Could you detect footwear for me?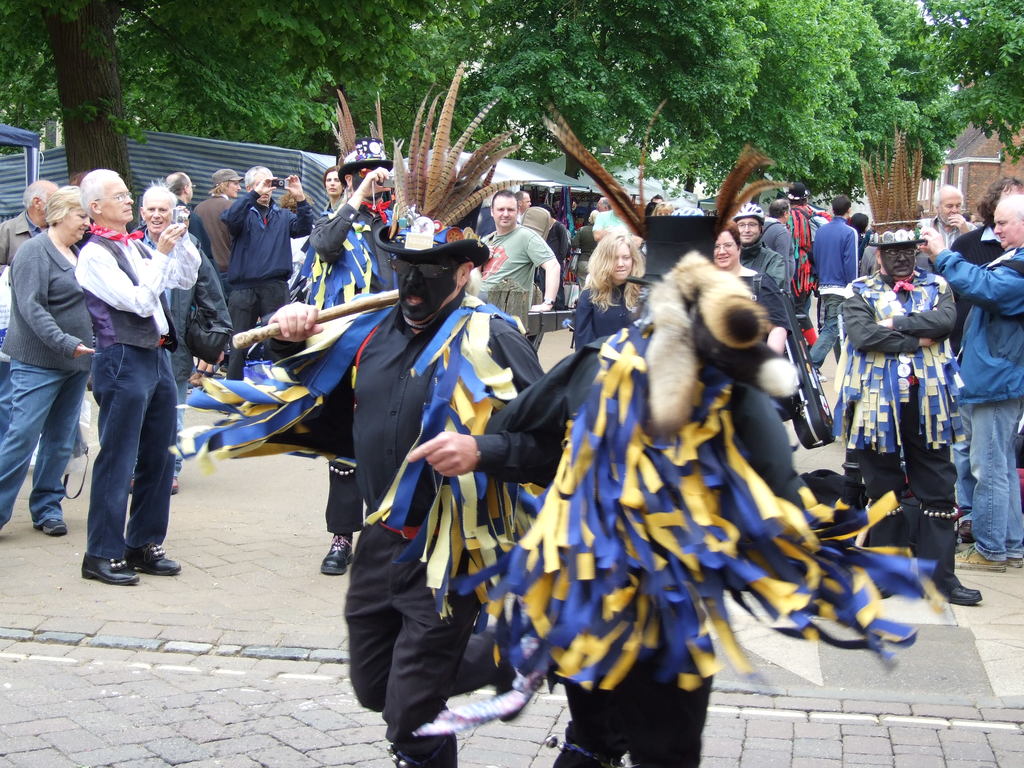
Detection result: (left=34, top=518, right=70, bottom=537).
